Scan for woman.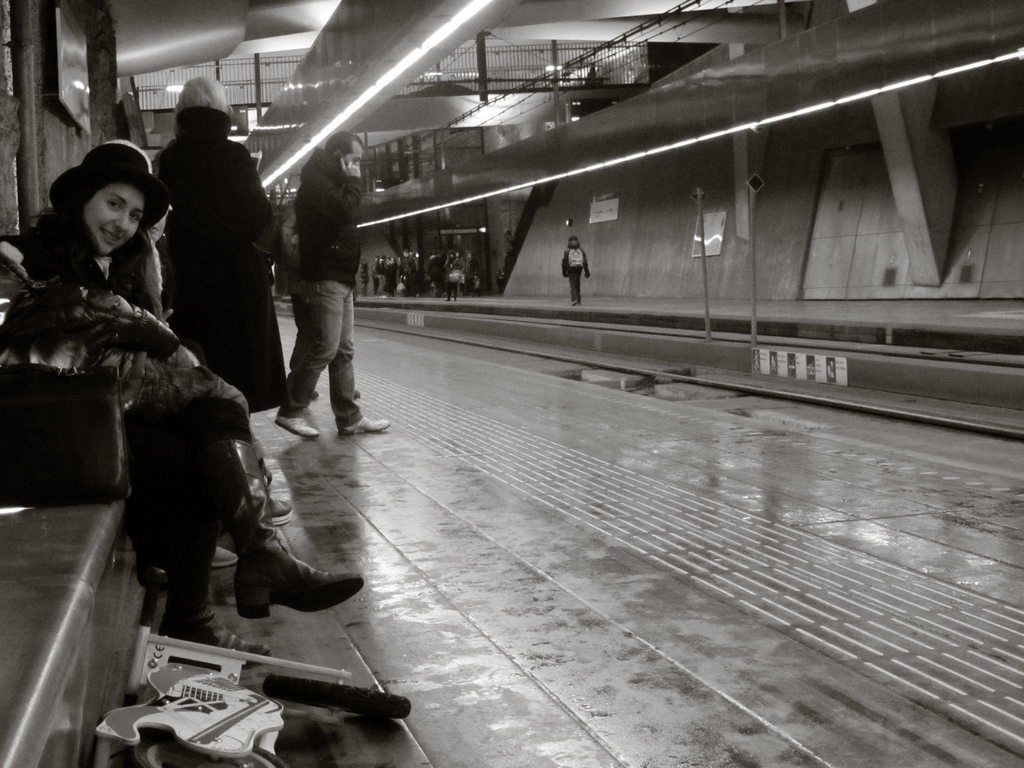
Scan result: {"x1": 0, "y1": 138, "x2": 366, "y2": 669}.
